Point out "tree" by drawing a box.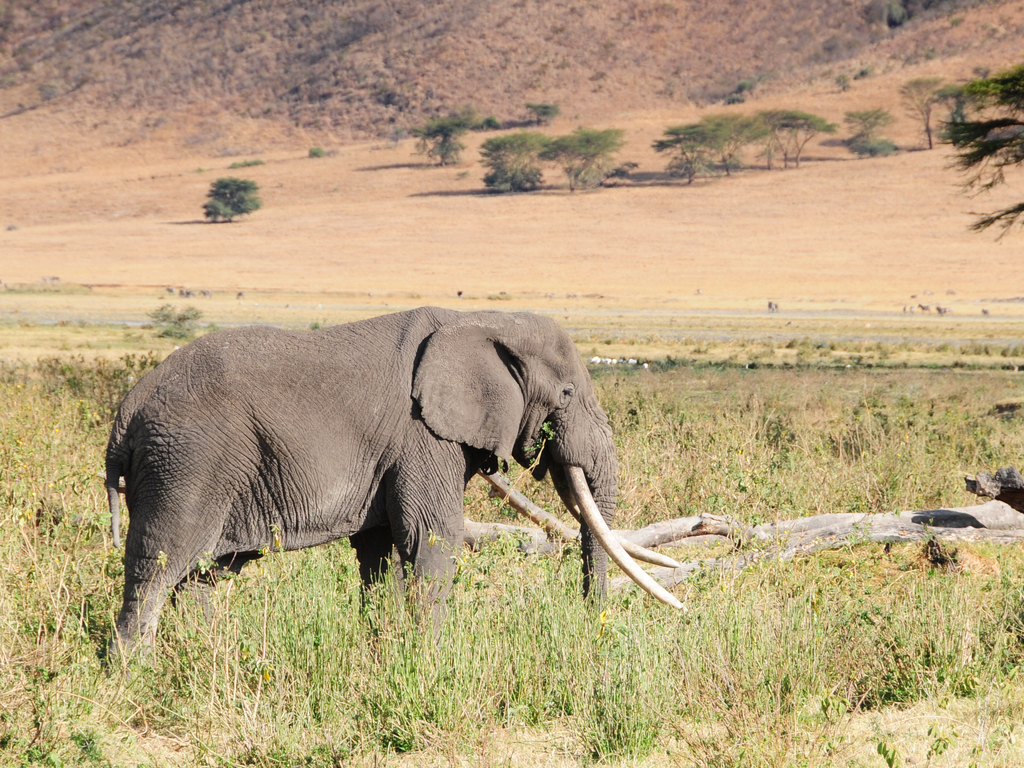
936:64:1023:243.
